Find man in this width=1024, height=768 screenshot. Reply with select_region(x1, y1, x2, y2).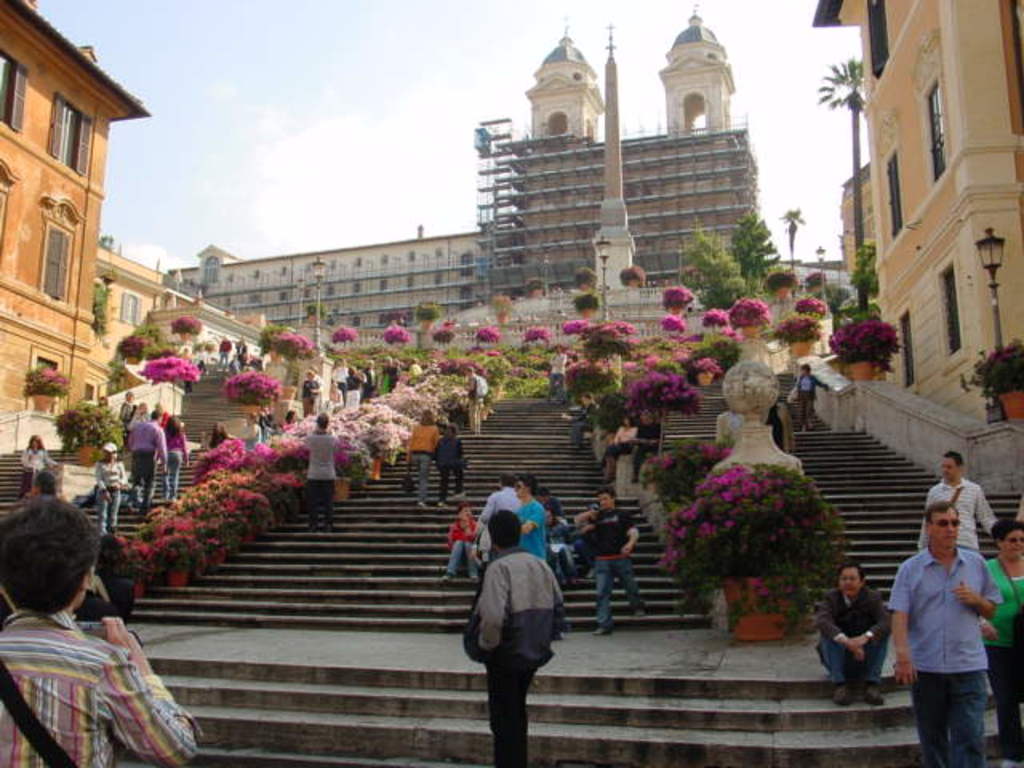
select_region(0, 486, 203, 766).
